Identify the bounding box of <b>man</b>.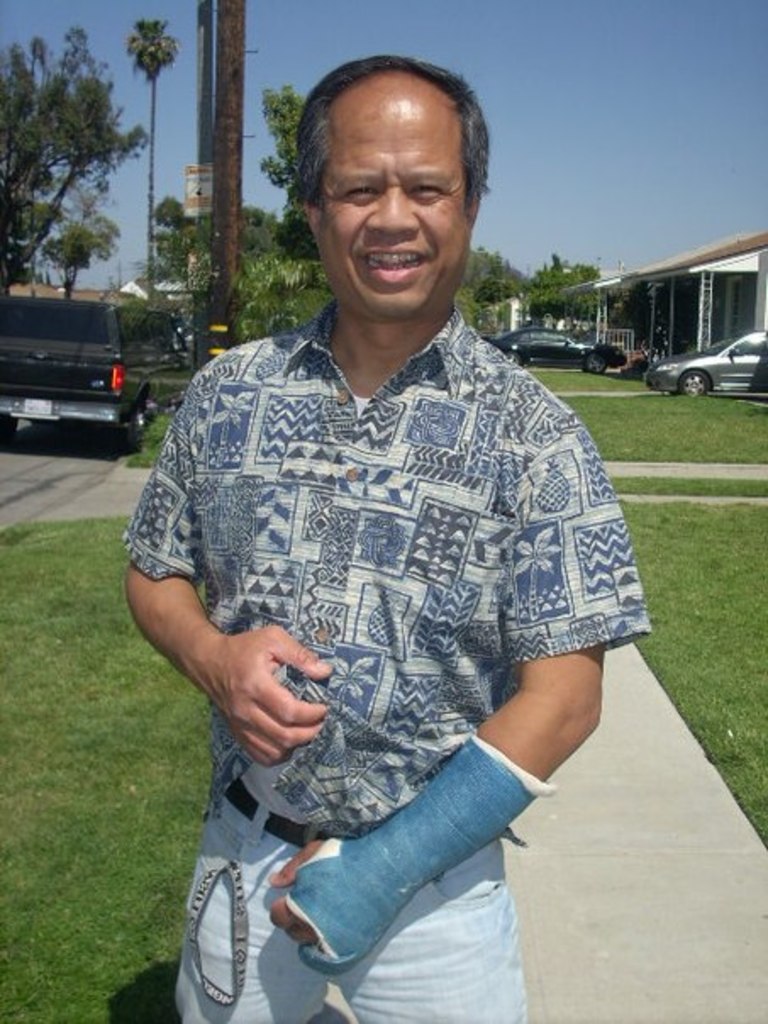
{"x1": 103, "y1": 56, "x2": 661, "y2": 970}.
